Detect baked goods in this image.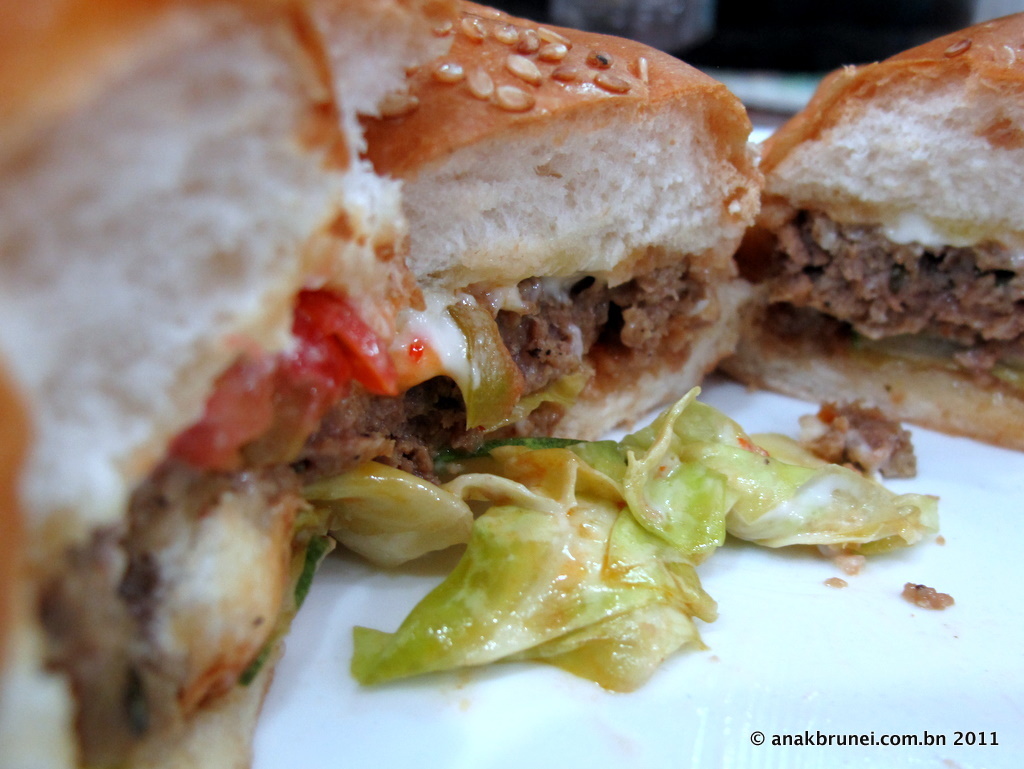
Detection: locate(719, 8, 1023, 453).
